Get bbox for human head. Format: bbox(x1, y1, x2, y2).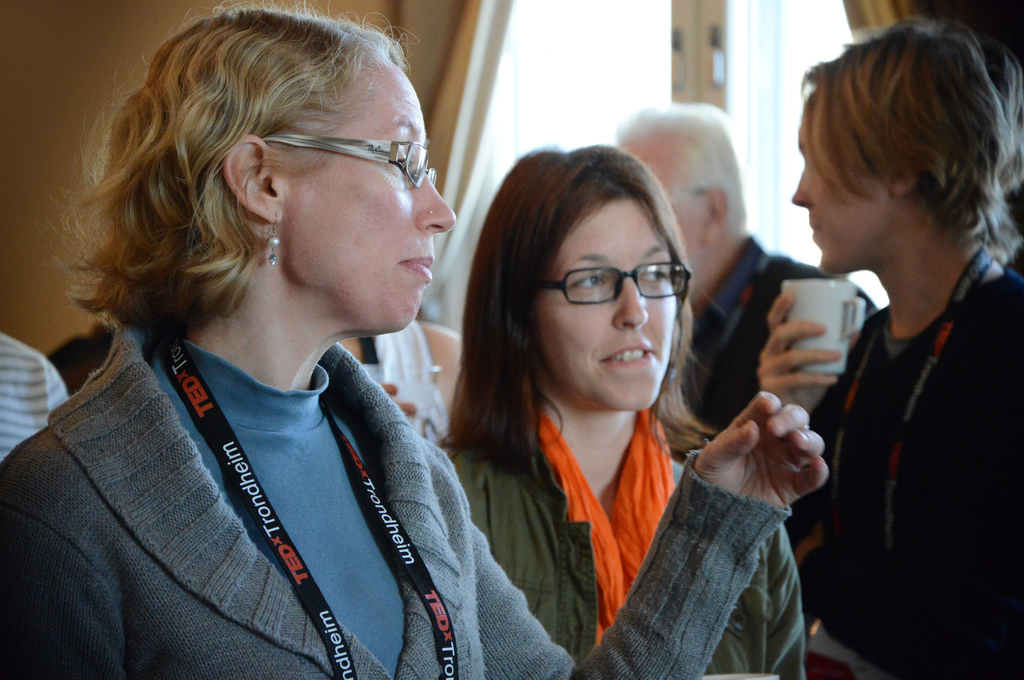
bbox(40, 0, 455, 340).
